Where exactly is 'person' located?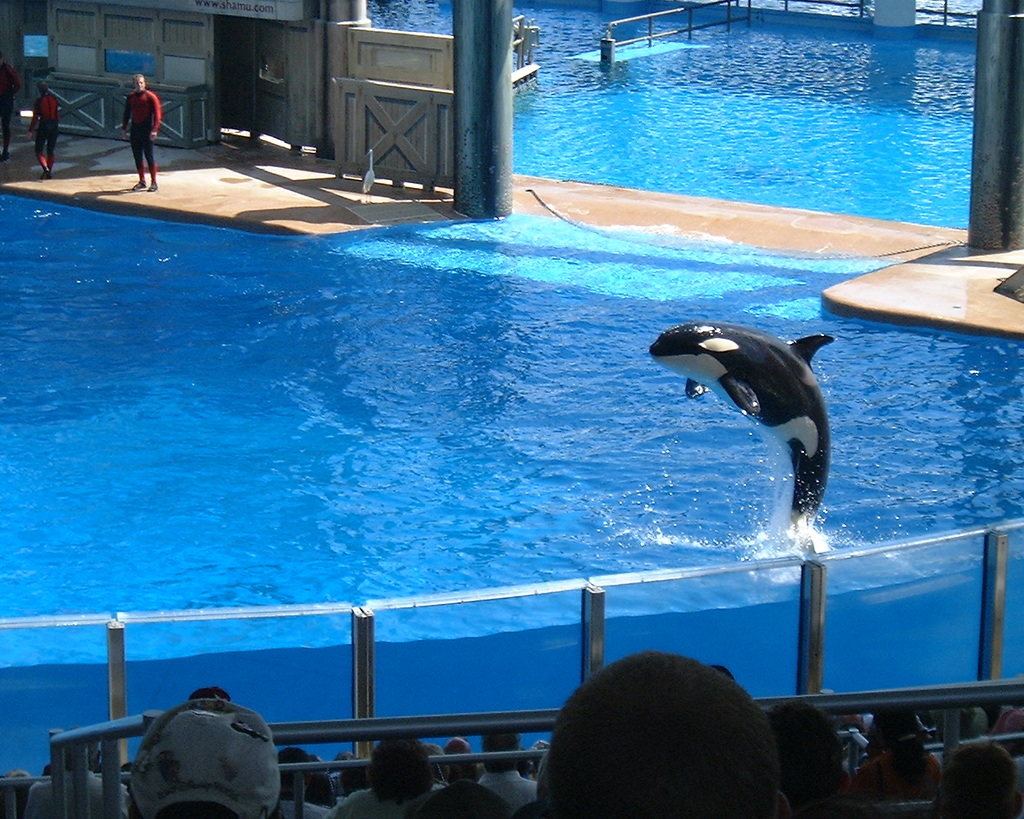
Its bounding box is 0:59:26:166.
